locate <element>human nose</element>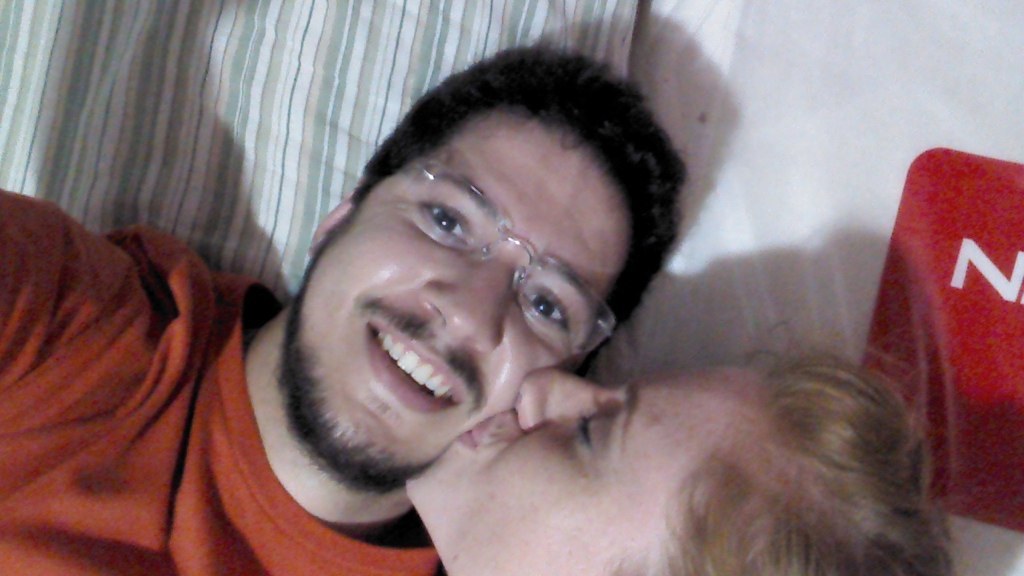
Rect(420, 258, 512, 349)
